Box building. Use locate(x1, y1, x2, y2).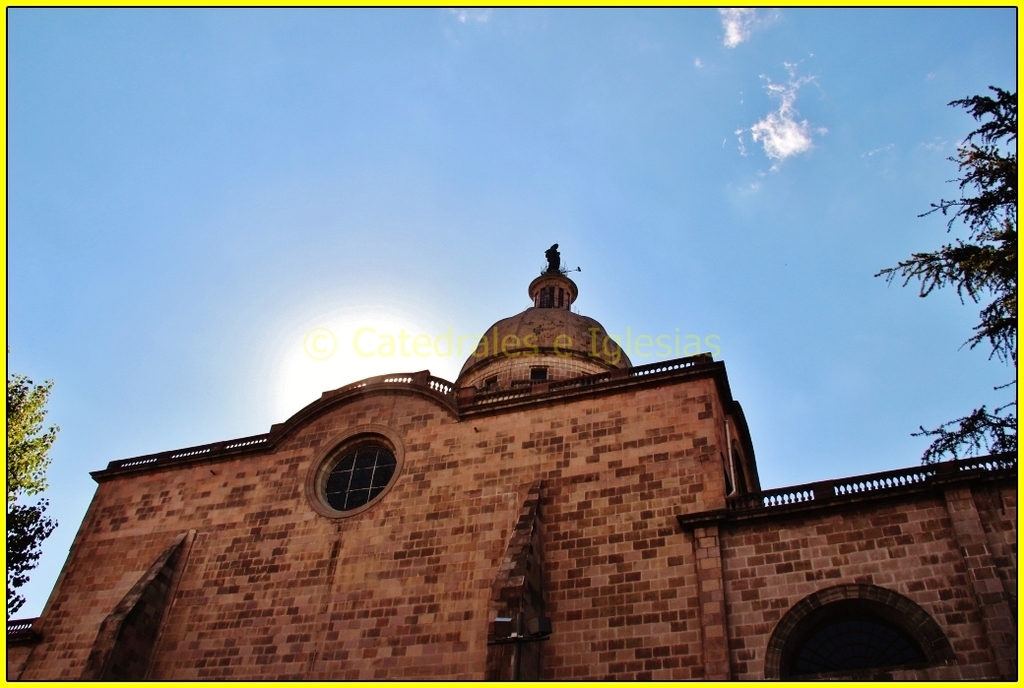
locate(5, 242, 1021, 681).
